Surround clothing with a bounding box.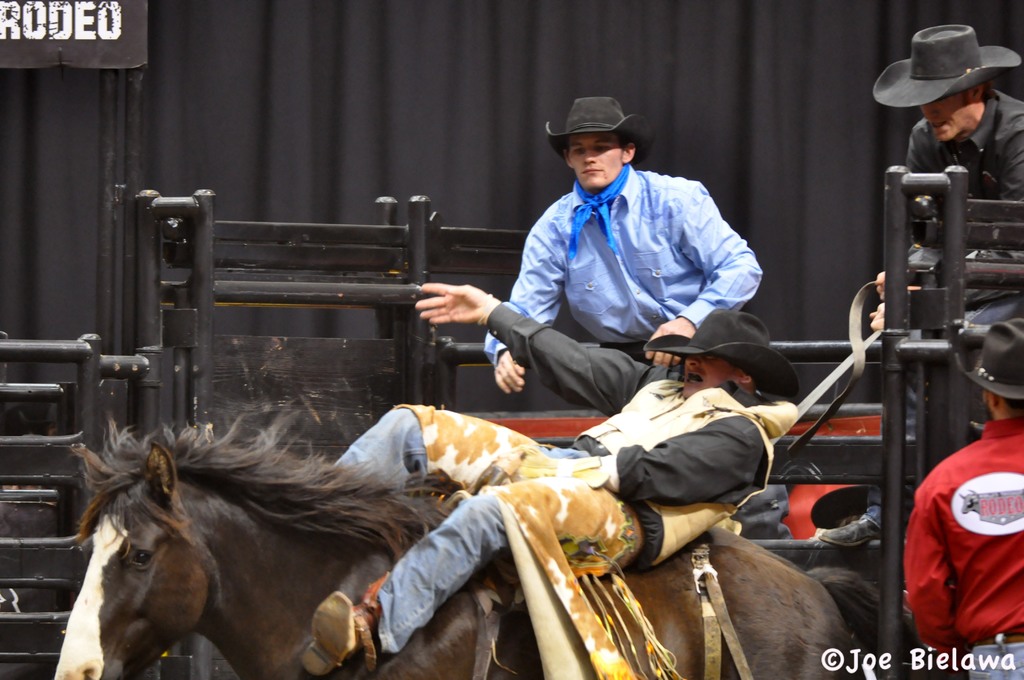
bbox(337, 300, 796, 660).
